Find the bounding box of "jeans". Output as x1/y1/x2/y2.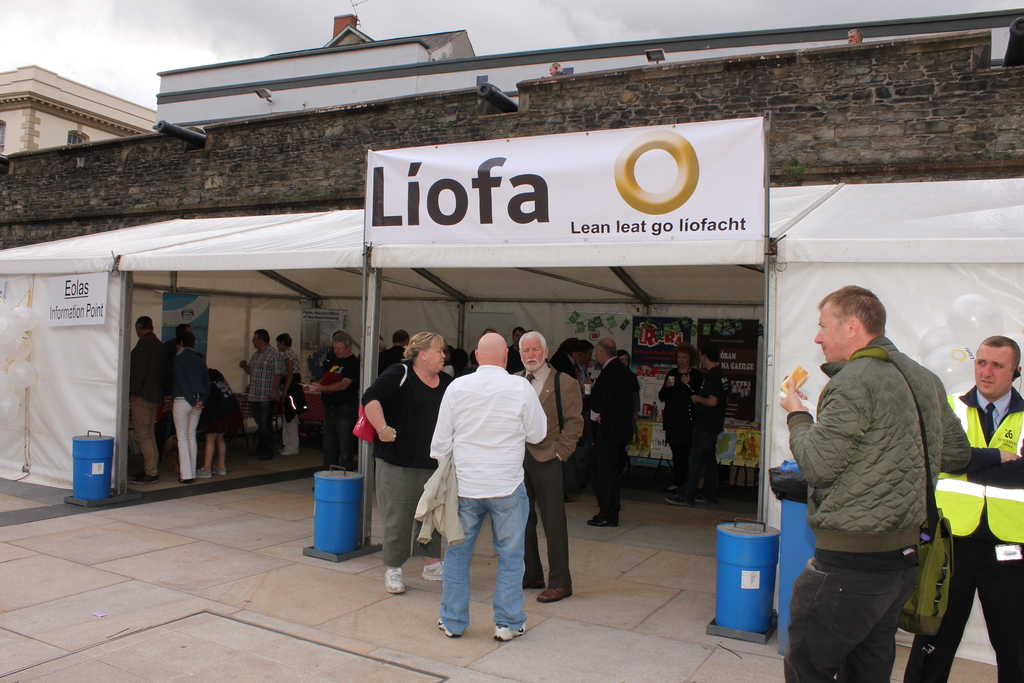
273/416/301/450.
